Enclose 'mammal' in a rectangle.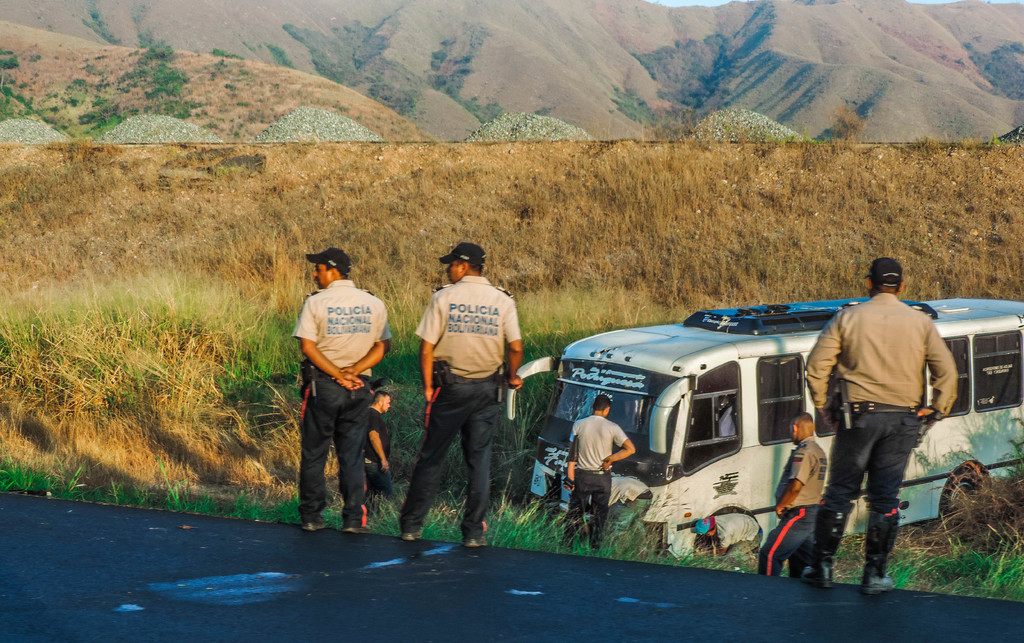
left=291, top=250, right=392, bottom=536.
